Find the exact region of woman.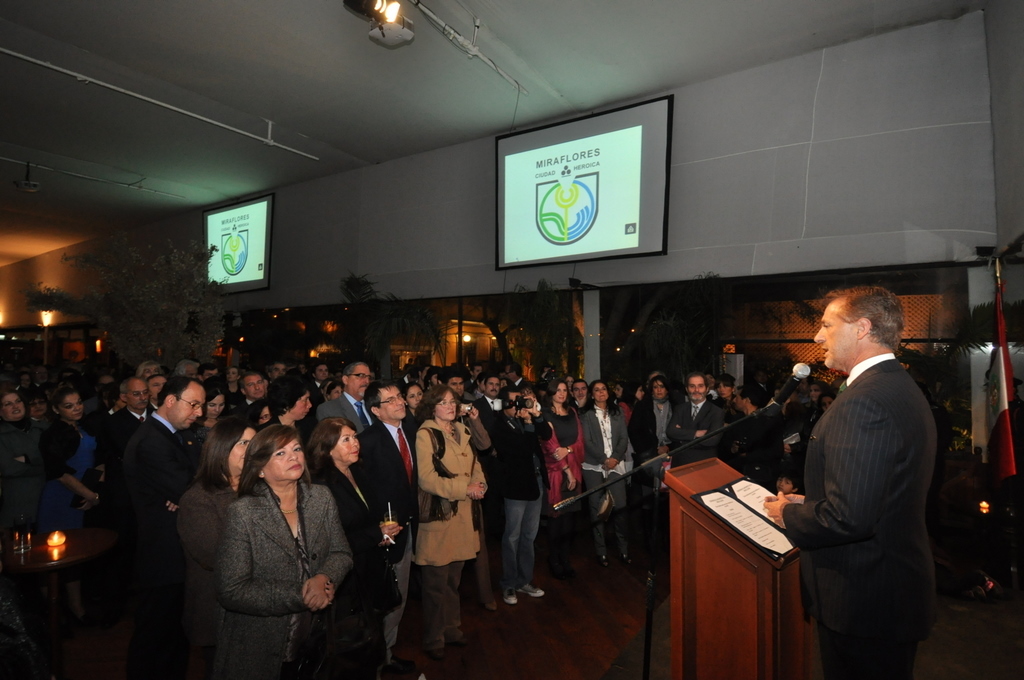
Exact region: select_region(244, 392, 274, 427).
